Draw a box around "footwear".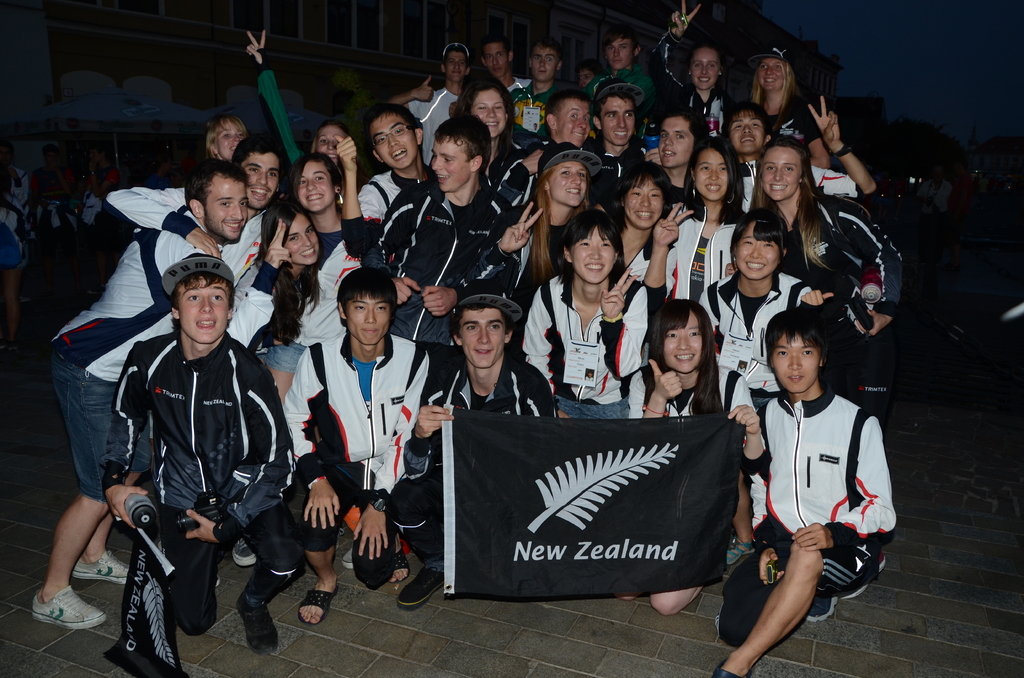
BBox(31, 585, 110, 627).
